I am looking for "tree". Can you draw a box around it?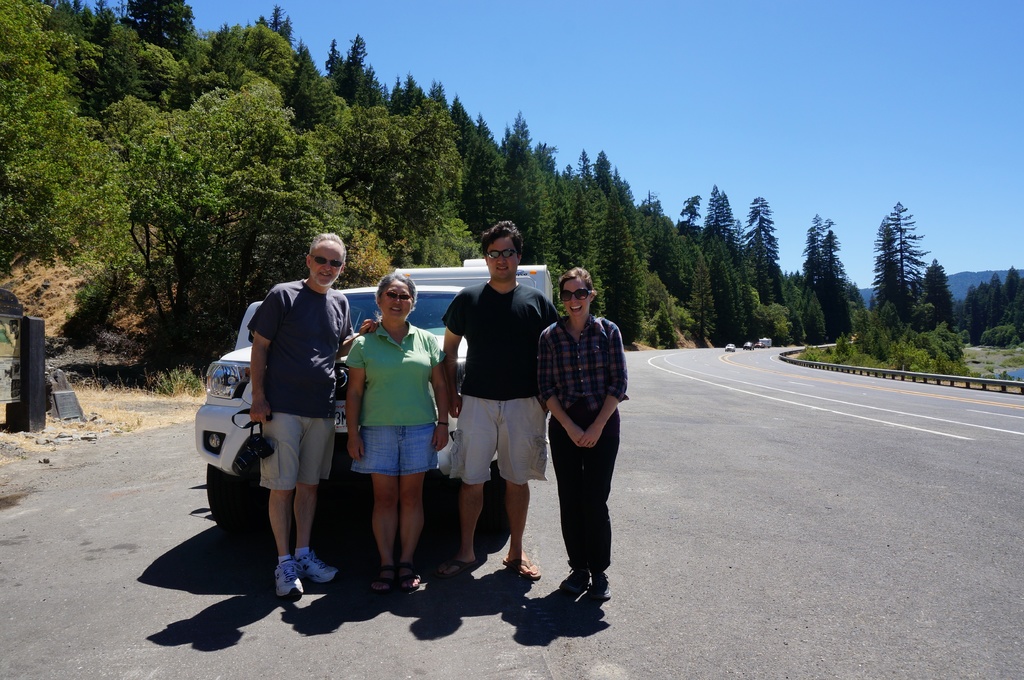
Sure, the bounding box is (left=182, top=22, right=307, bottom=104).
